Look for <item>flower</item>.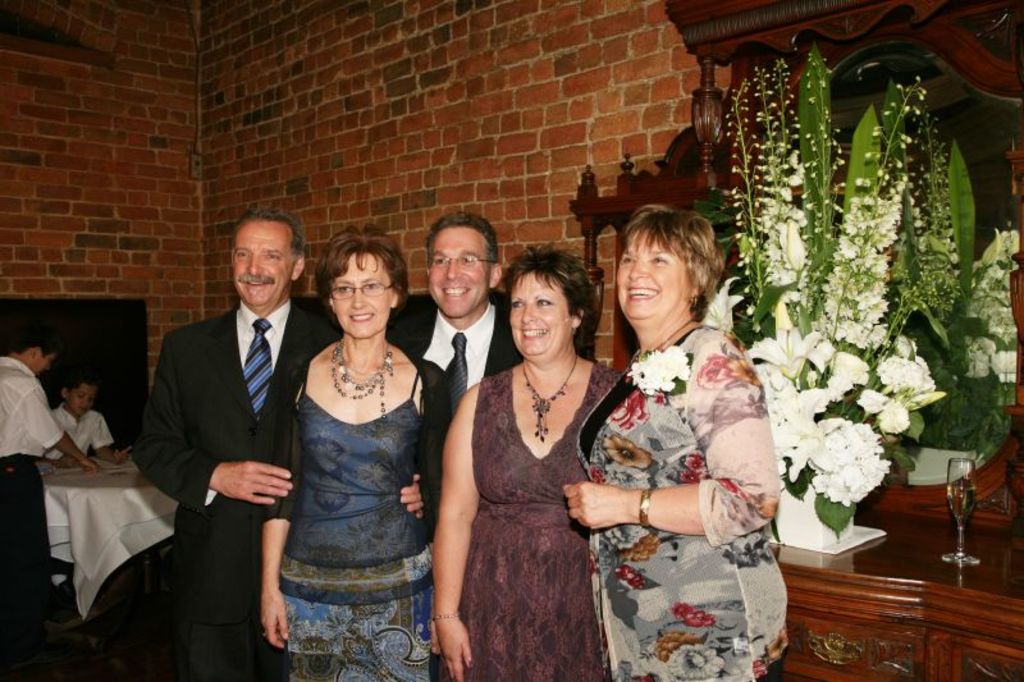
Found: [left=704, top=347, right=746, bottom=389].
